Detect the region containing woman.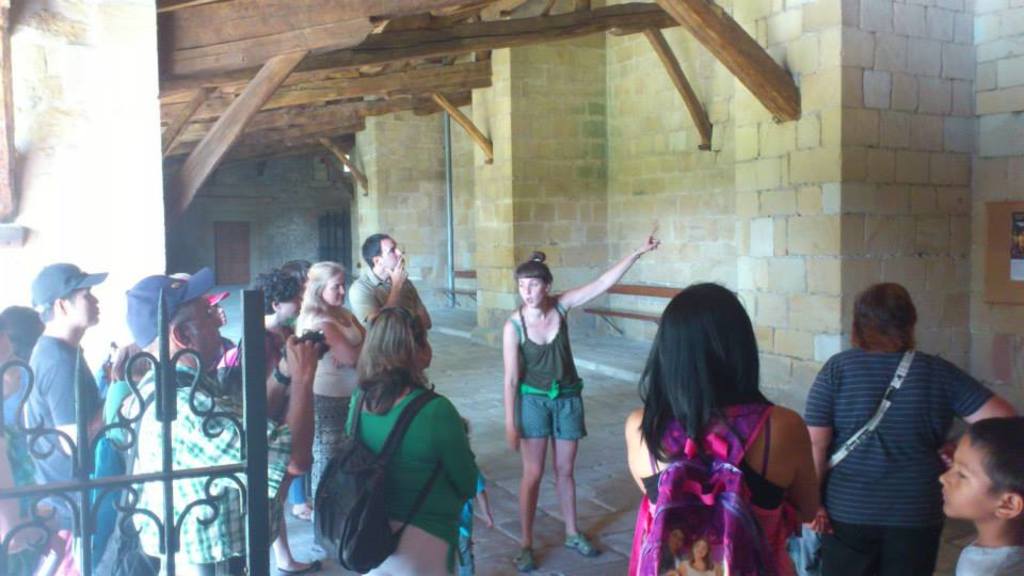
BBox(492, 225, 663, 571).
